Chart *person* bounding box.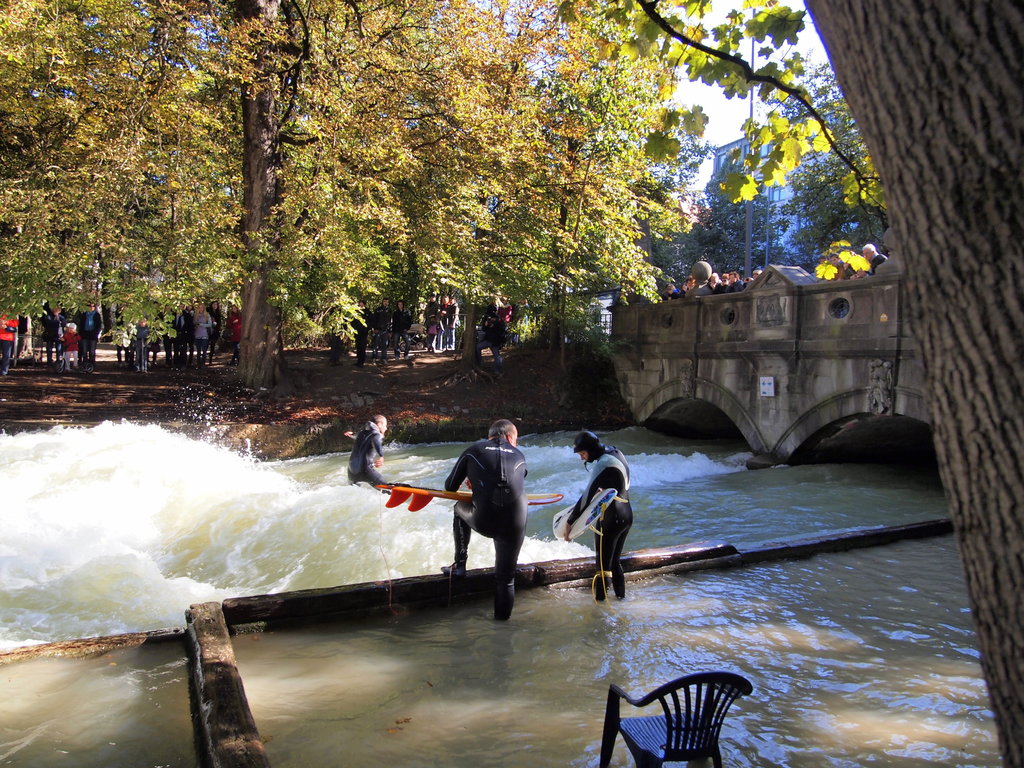
Charted: (left=84, top=301, right=107, bottom=364).
